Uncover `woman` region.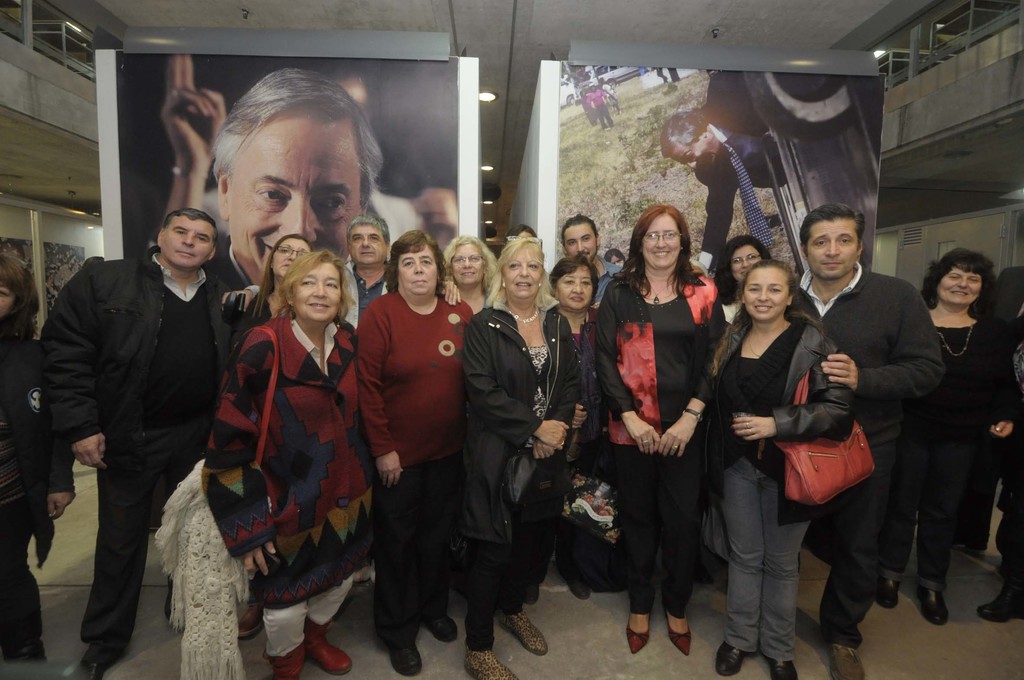
Uncovered: x1=878 y1=241 x2=1021 y2=627.
